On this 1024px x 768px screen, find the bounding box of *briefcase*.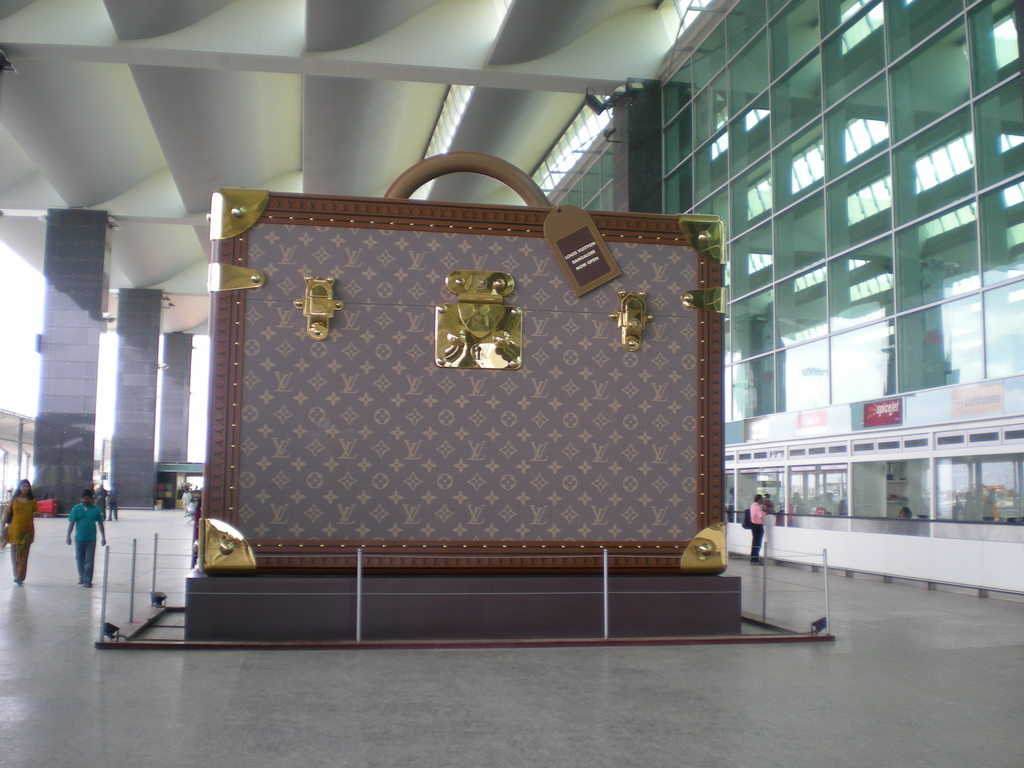
Bounding box: detection(182, 146, 740, 566).
